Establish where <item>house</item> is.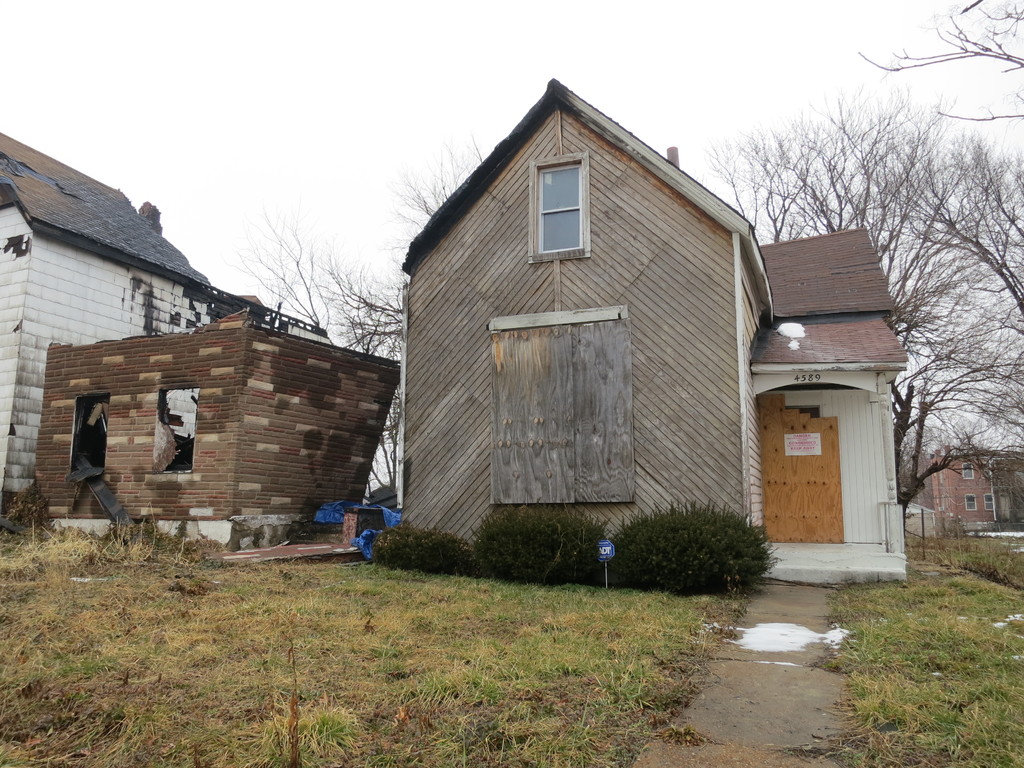
Established at x1=913, y1=445, x2=1023, y2=532.
